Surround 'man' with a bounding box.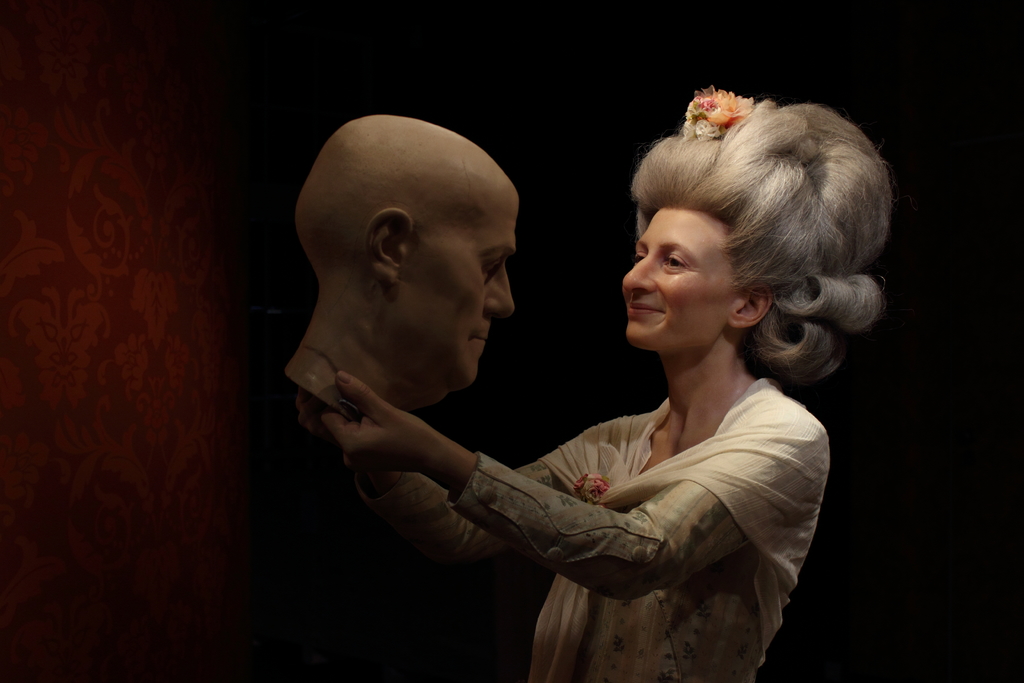
x1=281, y1=111, x2=516, y2=424.
